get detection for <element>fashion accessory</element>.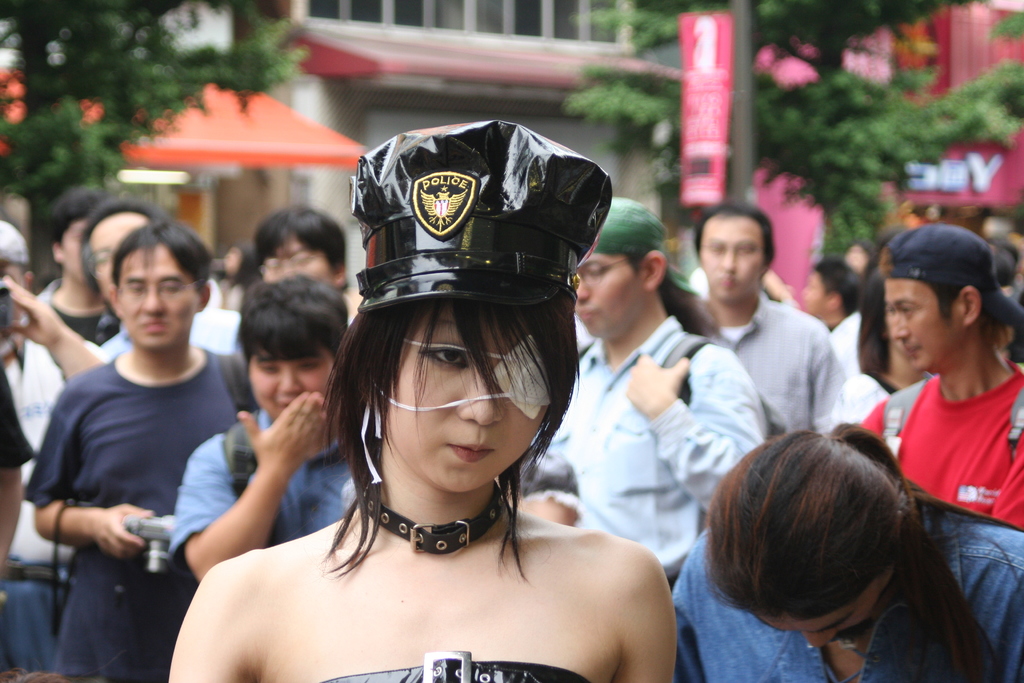
Detection: 0,220,31,263.
